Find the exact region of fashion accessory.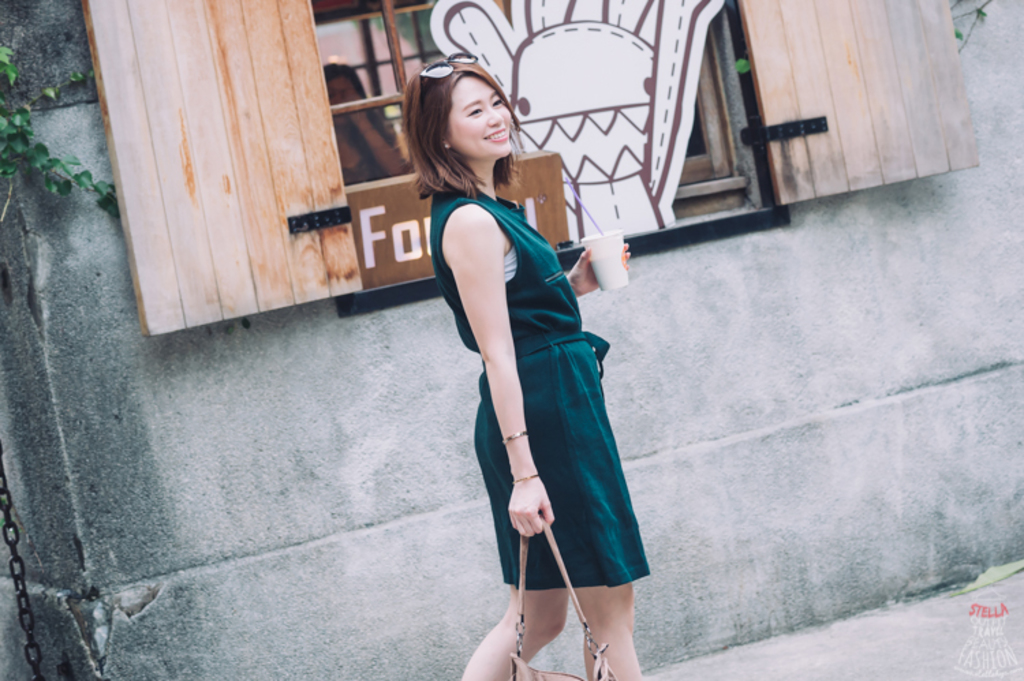
Exact region: box=[418, 48, 482, 81].
